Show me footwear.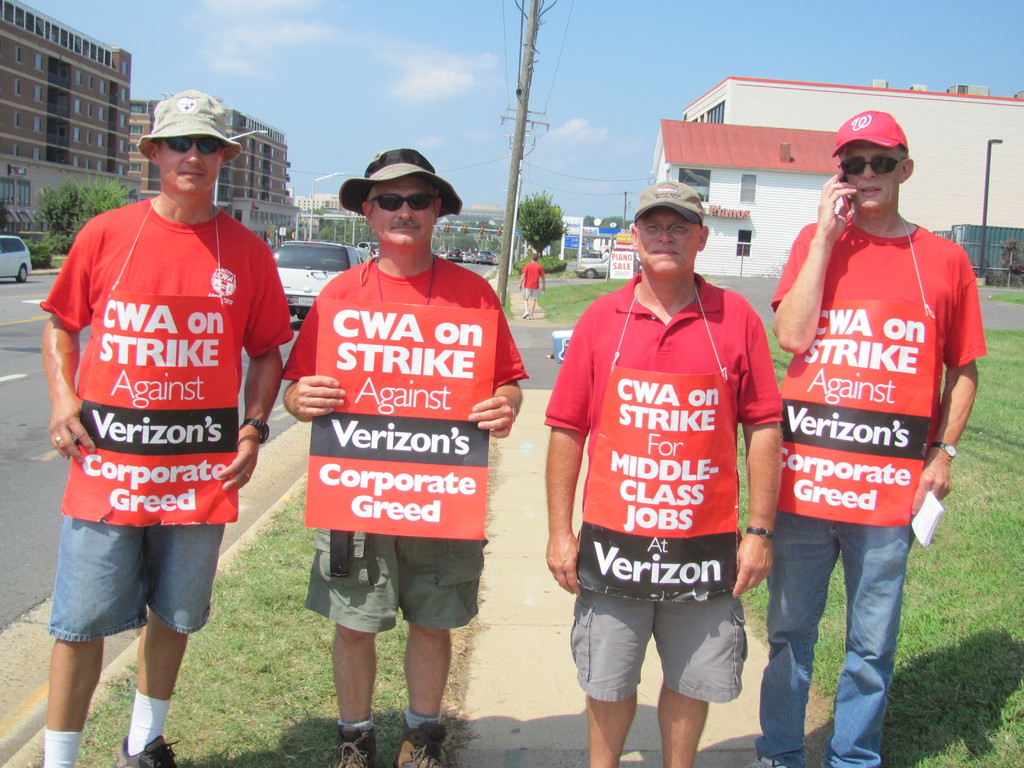
footwear is here: detection(331, 727, 381, 767).
